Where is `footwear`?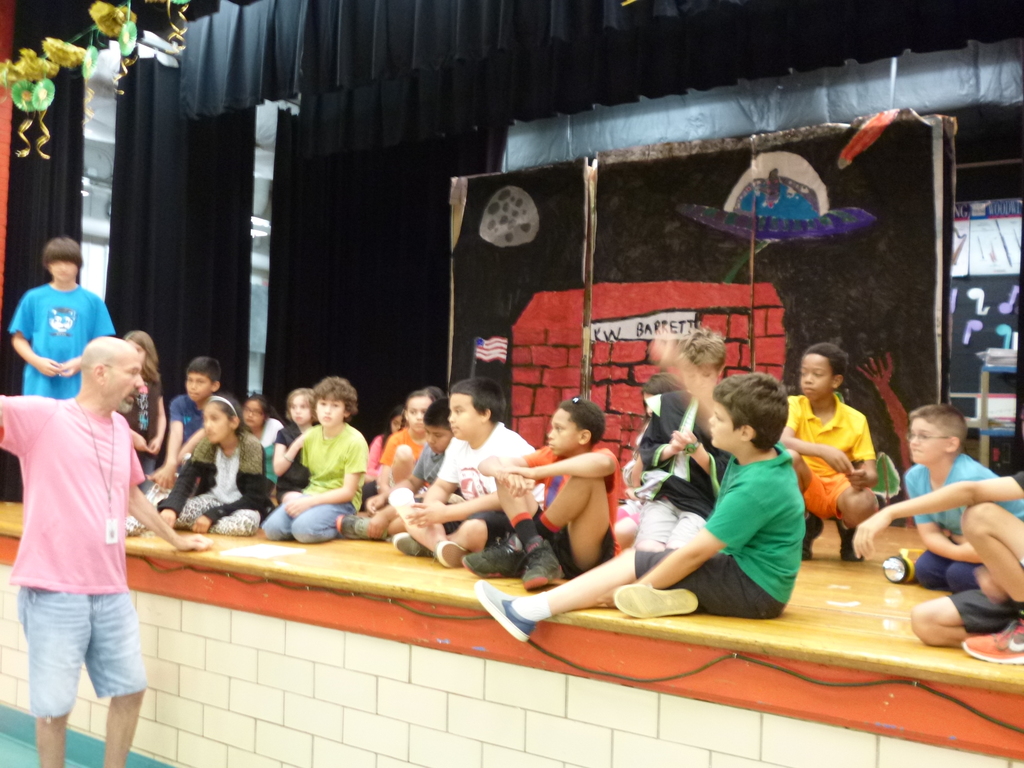
<region>965, 626, 1023, 667</region>.
